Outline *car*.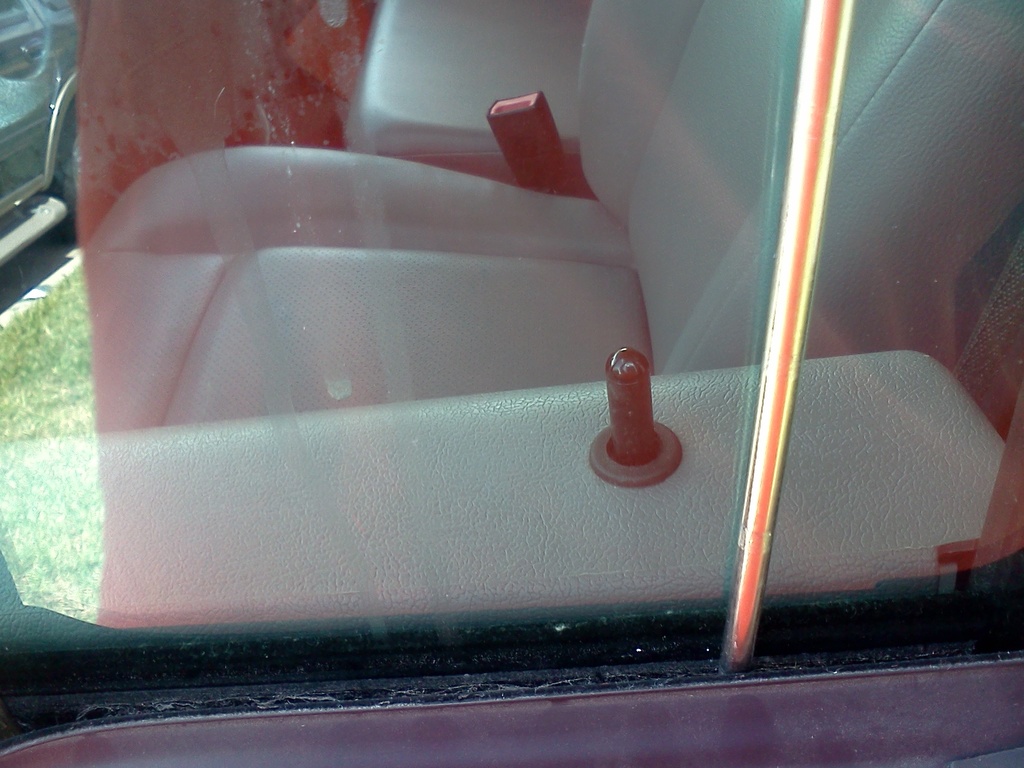
Outline: Rect(0, 0, 1023, 767).
